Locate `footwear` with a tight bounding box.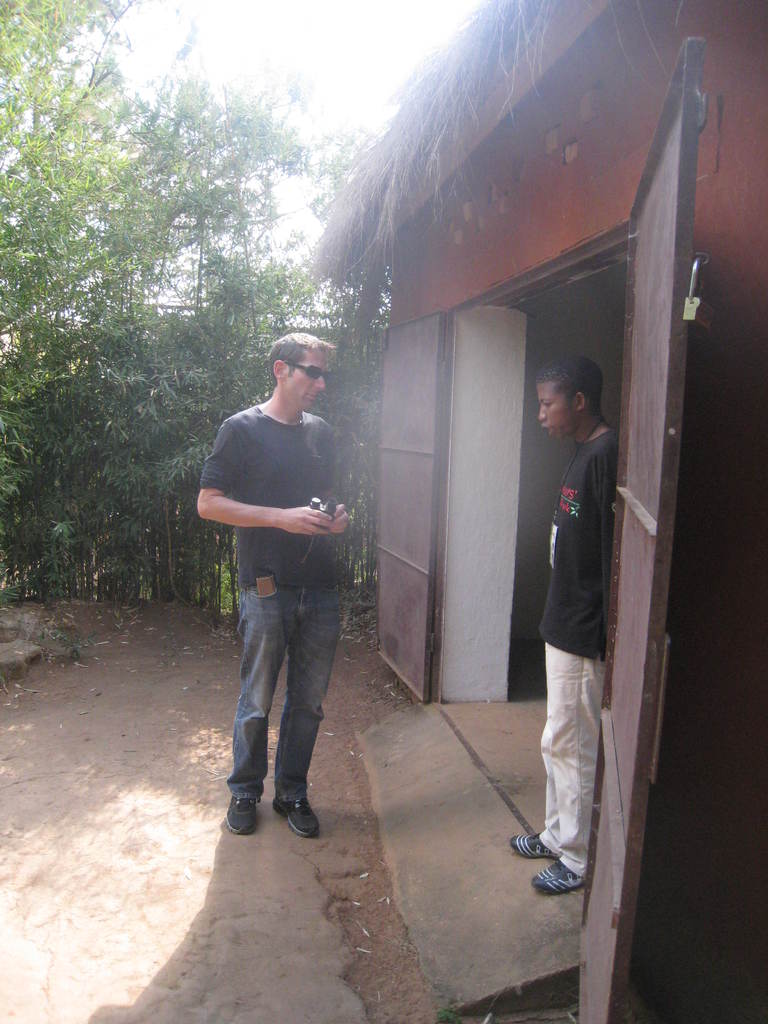
<bbox>276, 797, 323, 844</bbox>.
